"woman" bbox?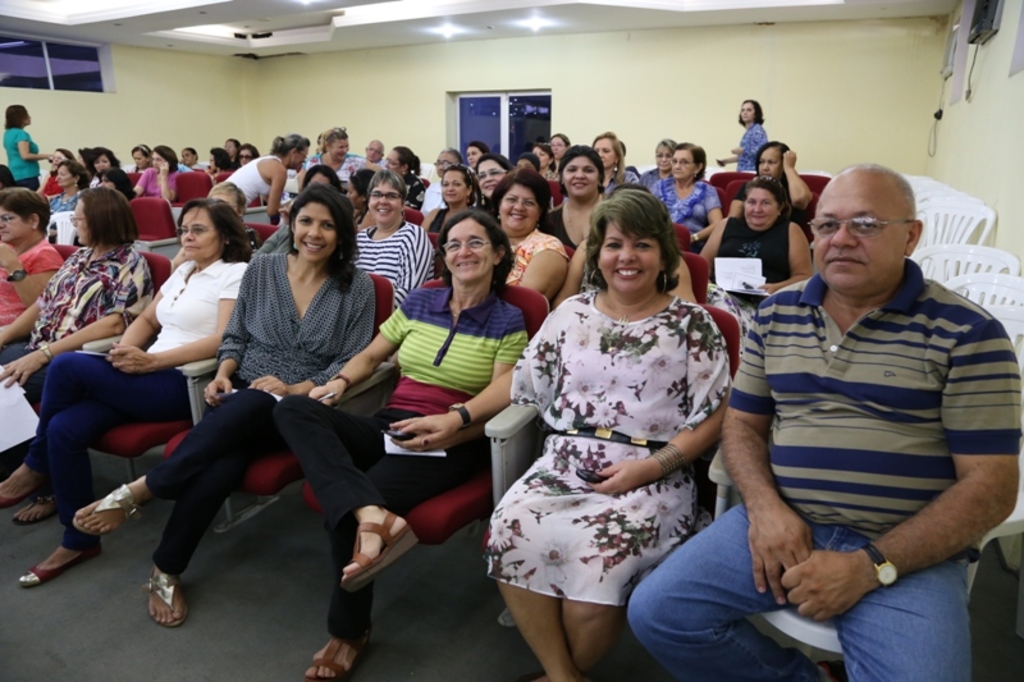
rect(29, 201, 227, 589)
